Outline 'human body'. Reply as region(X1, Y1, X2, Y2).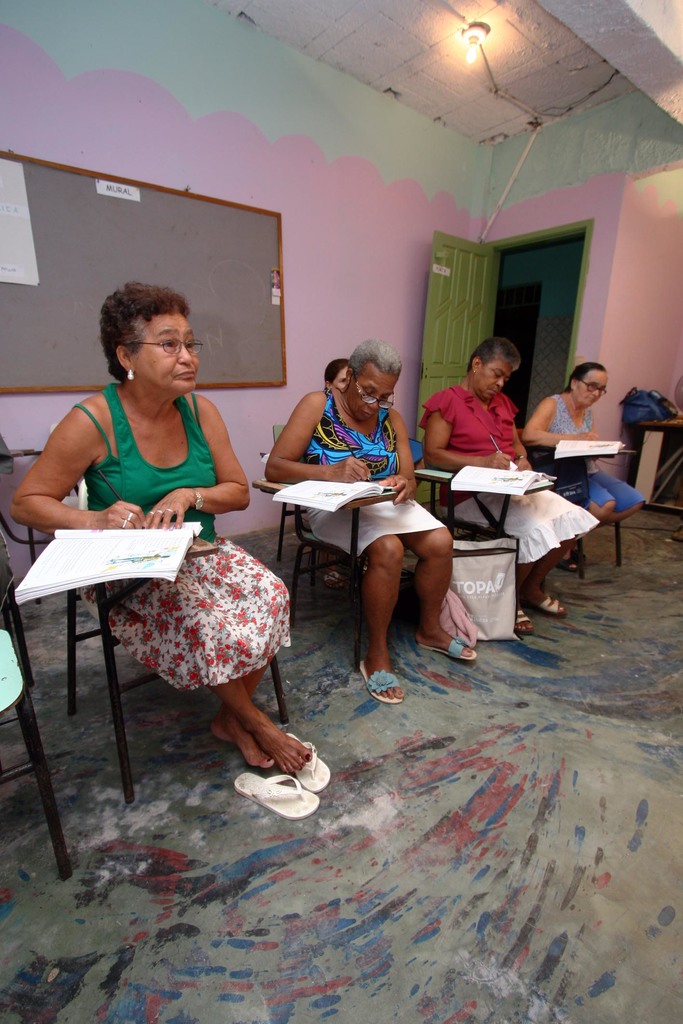
region(532, 385, 642, 571).
